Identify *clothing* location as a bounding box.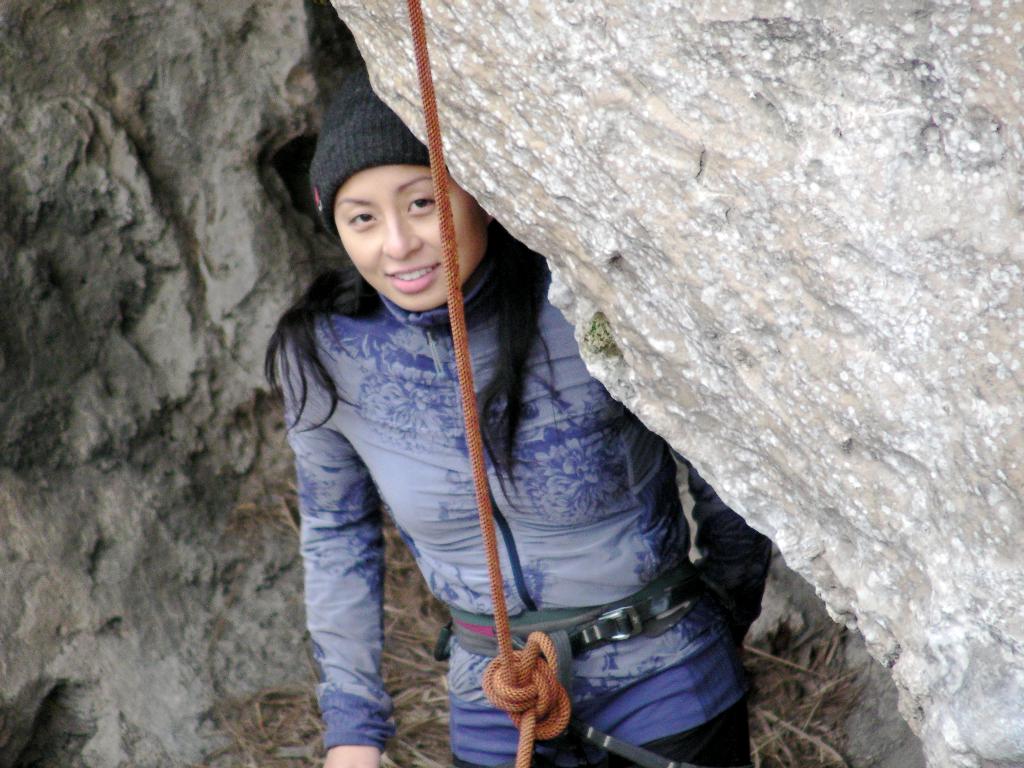
pyautogui.locateOnScreen(286, 203, 745, 726).
